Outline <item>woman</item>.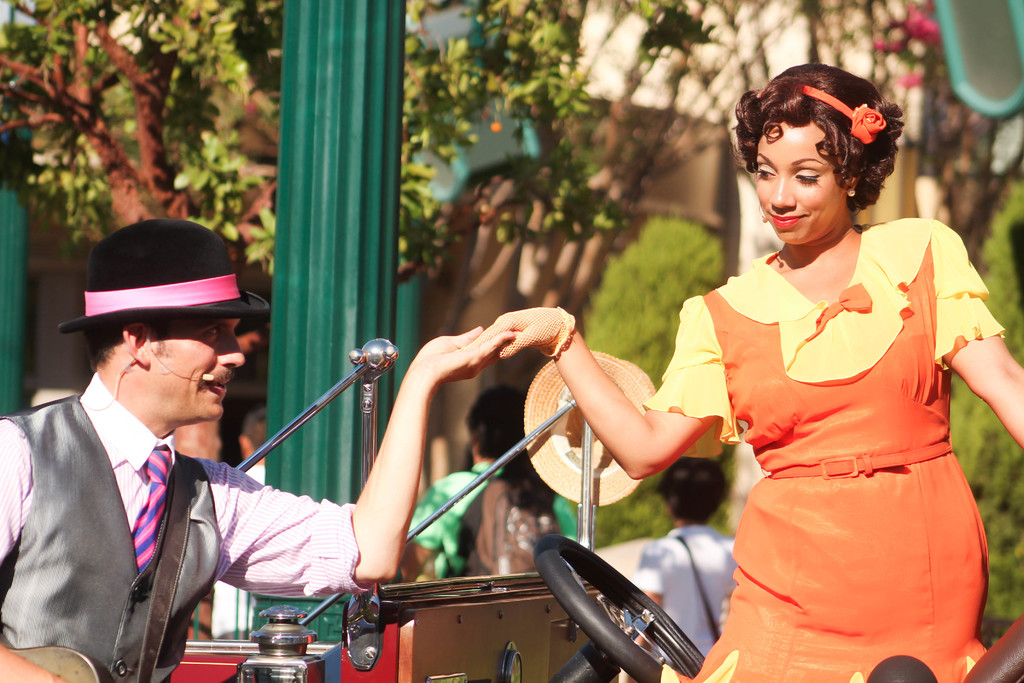
Outline: 628, 70, 1007, 670.
